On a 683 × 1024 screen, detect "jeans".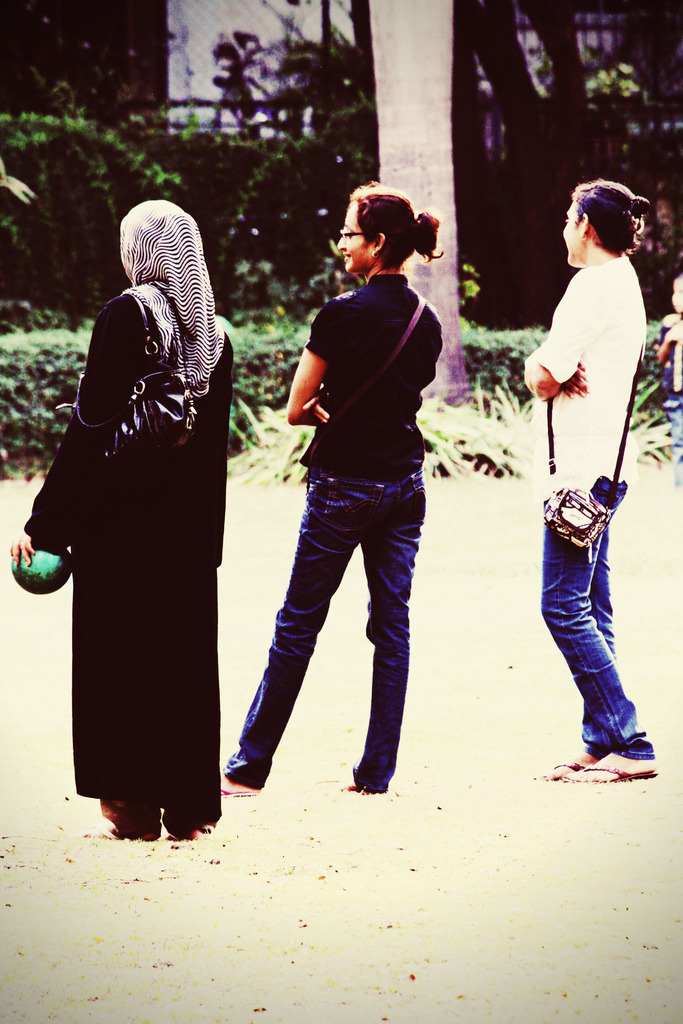
bbox(543, 520, 655, 783).
